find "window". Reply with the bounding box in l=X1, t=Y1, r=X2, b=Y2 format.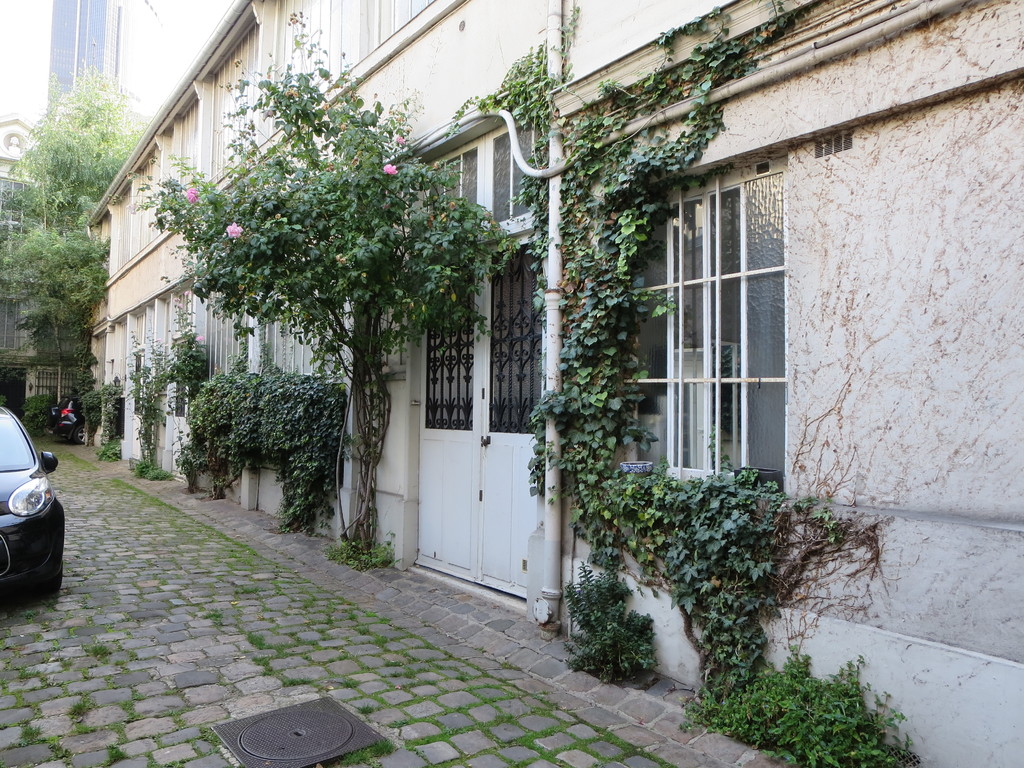
l=662, t=163, r=798, b=482.
